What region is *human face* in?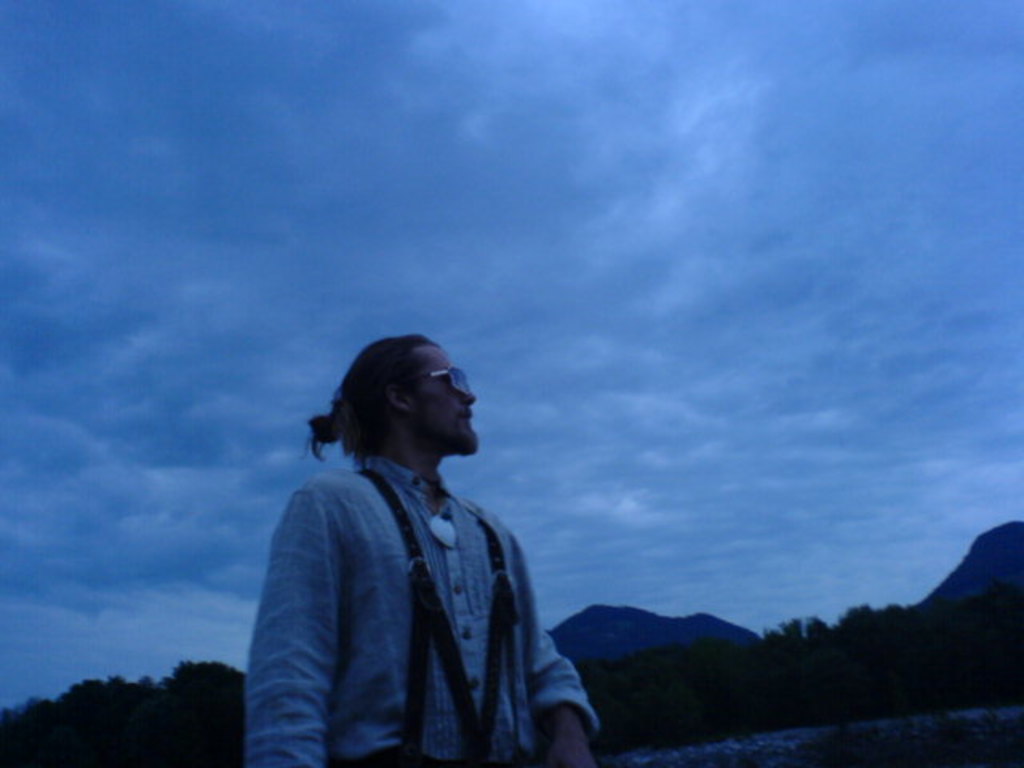
x1=405, y1=339, x2=486, y2=464.
